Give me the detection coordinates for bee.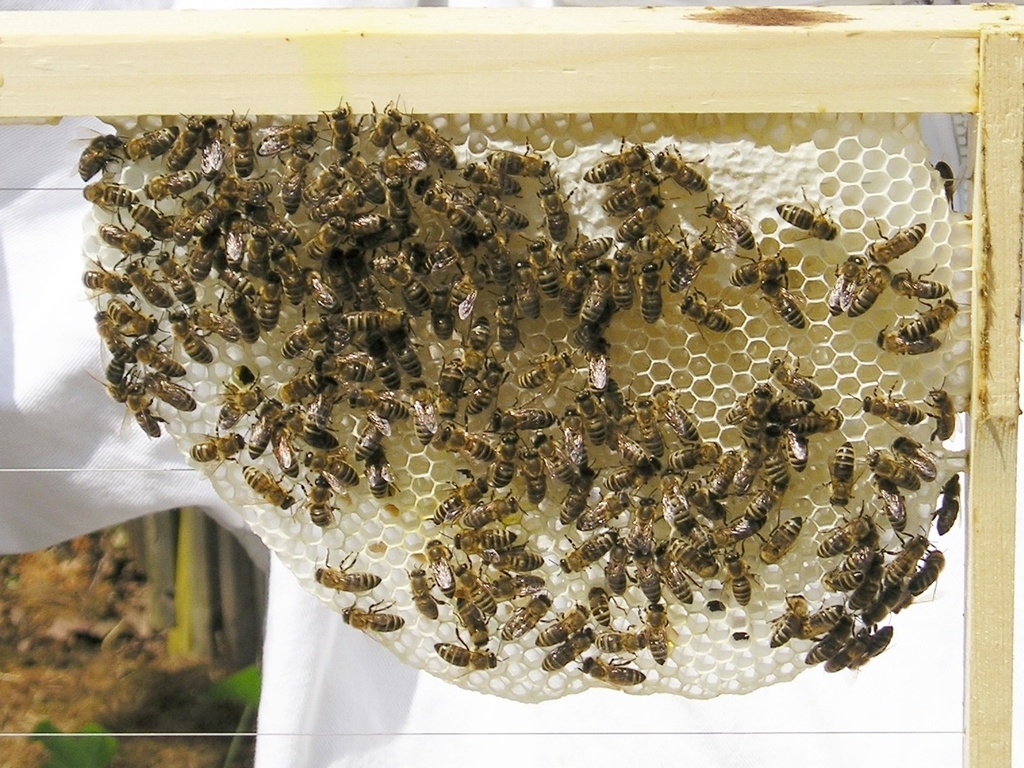
box(313, 545, 383, 596).
